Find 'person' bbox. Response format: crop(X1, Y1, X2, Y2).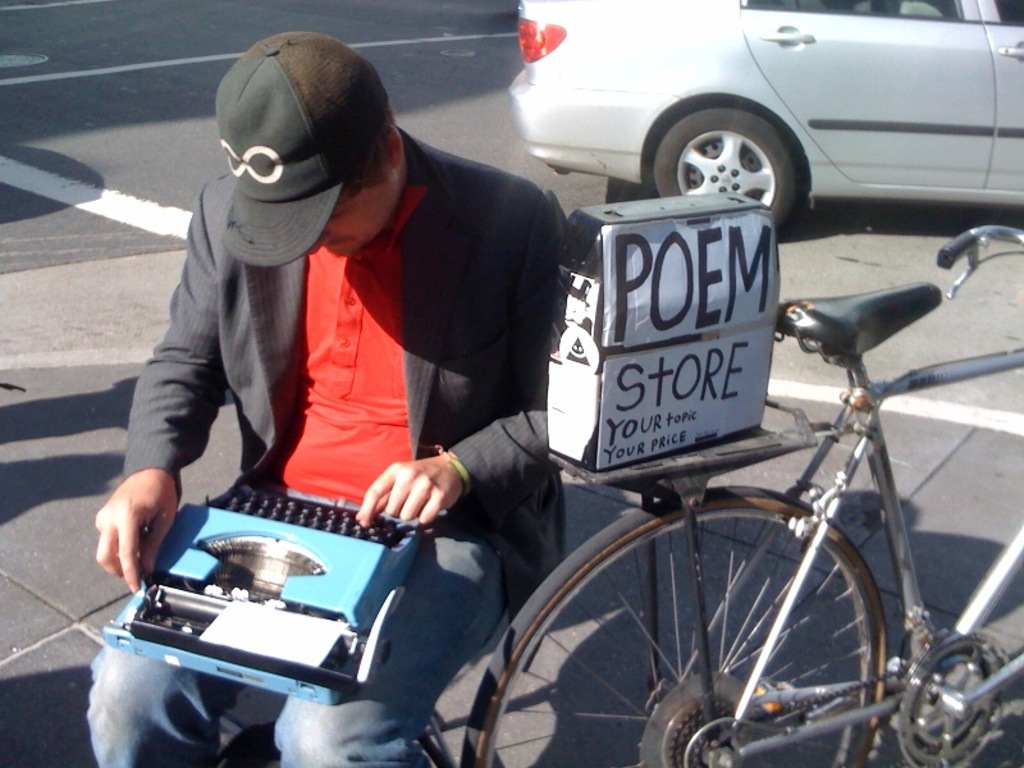
crop(86, 24, 568, 767).
